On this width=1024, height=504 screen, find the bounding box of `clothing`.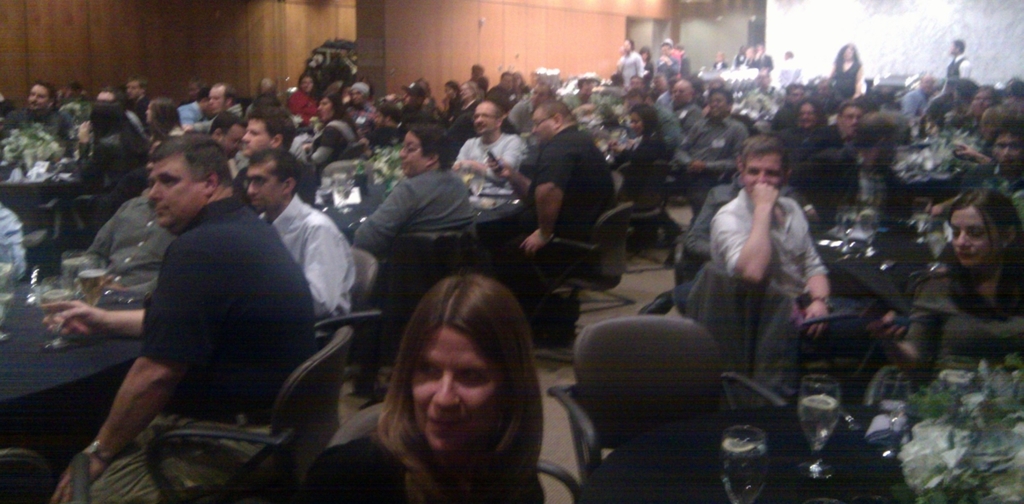
Bounding box: region(747, 54, 769, 69).
